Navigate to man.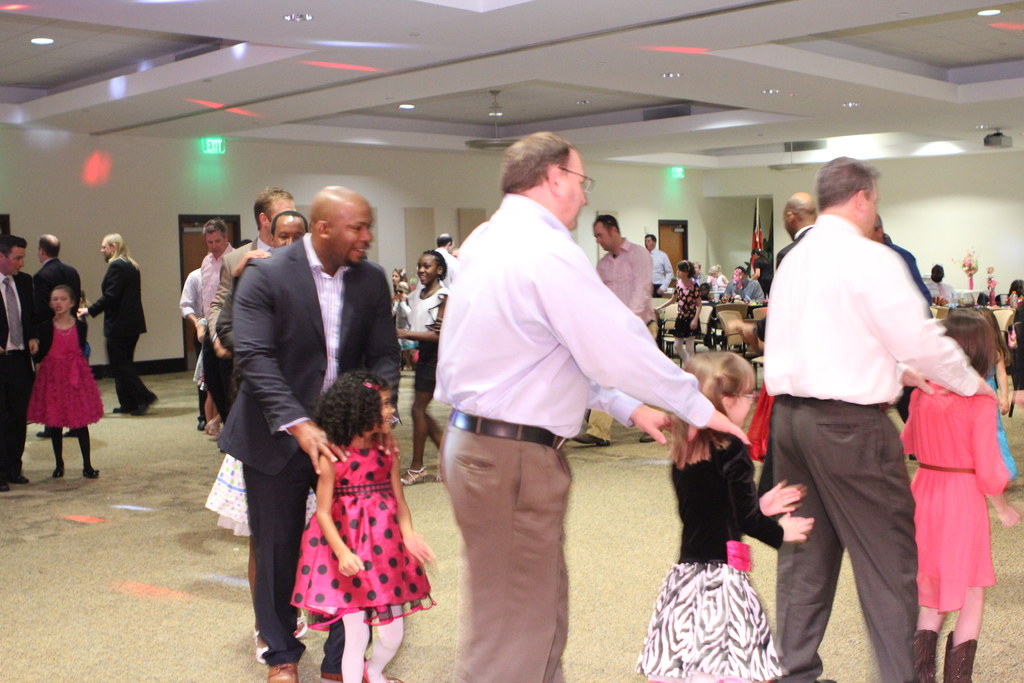
Navigation target: [x1=432, y1=230, x2=458, y2=290].
